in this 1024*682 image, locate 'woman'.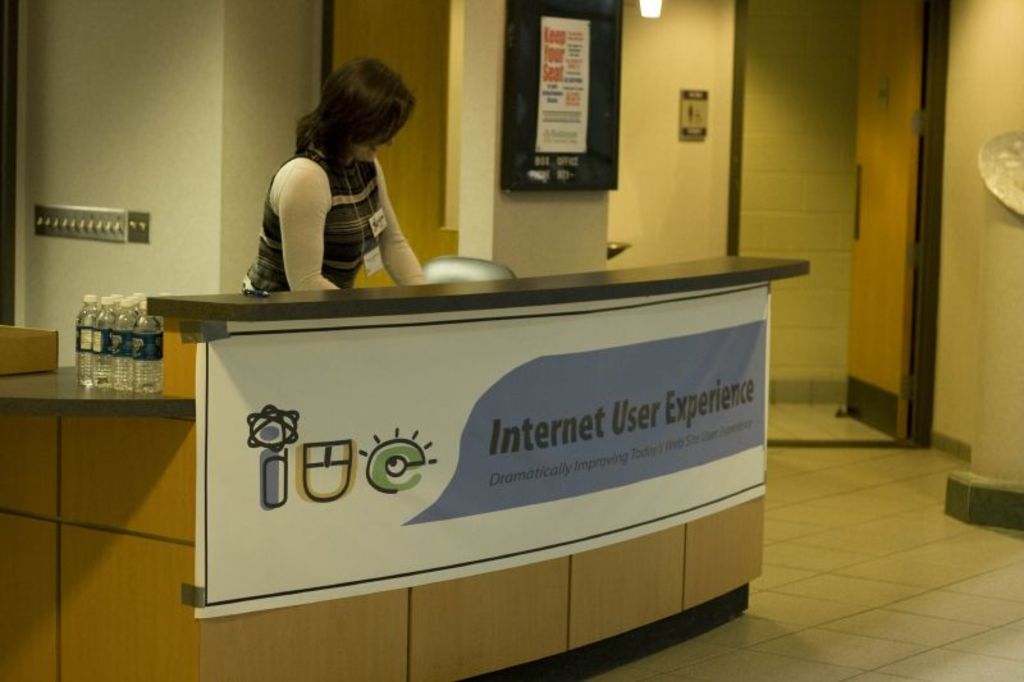
Bounding box: 228:68:444:301.
